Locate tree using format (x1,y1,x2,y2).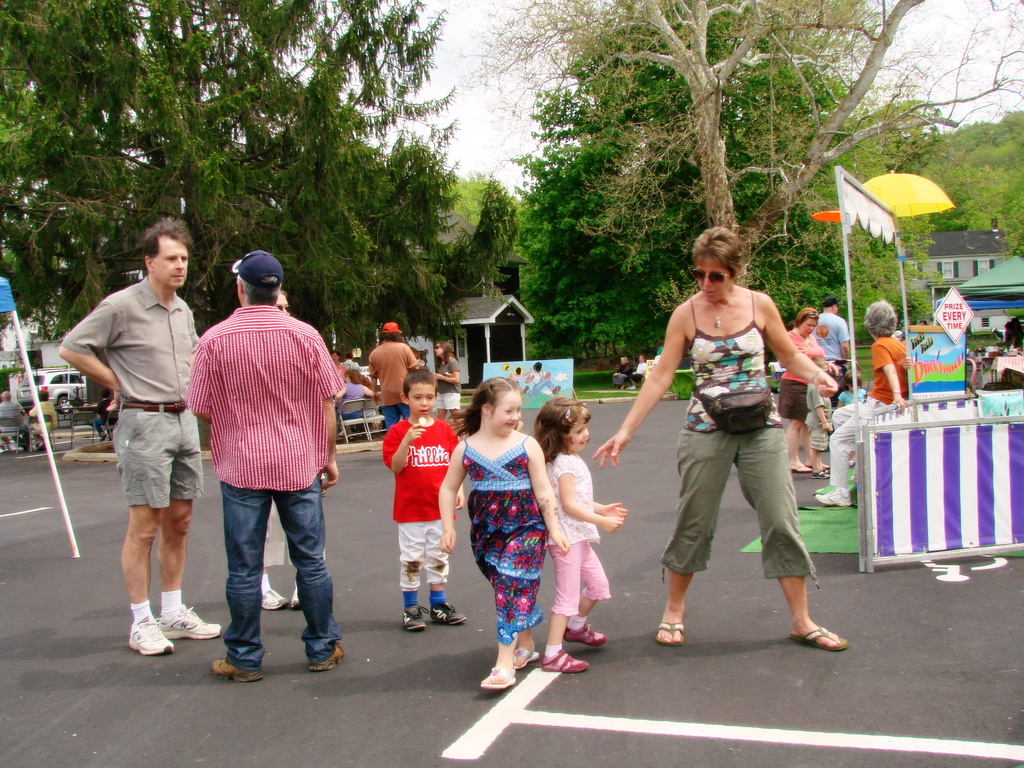
(444,0,1023,285).
